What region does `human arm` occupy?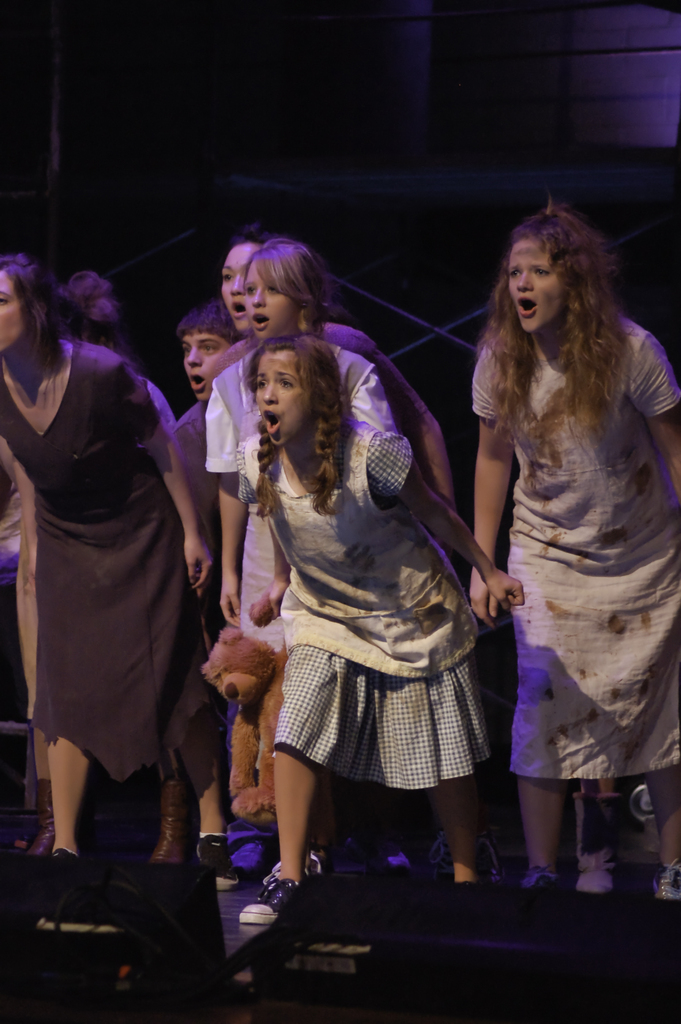
{"left": 641, "top": 331, "right": 678, "bottom": 486}.
